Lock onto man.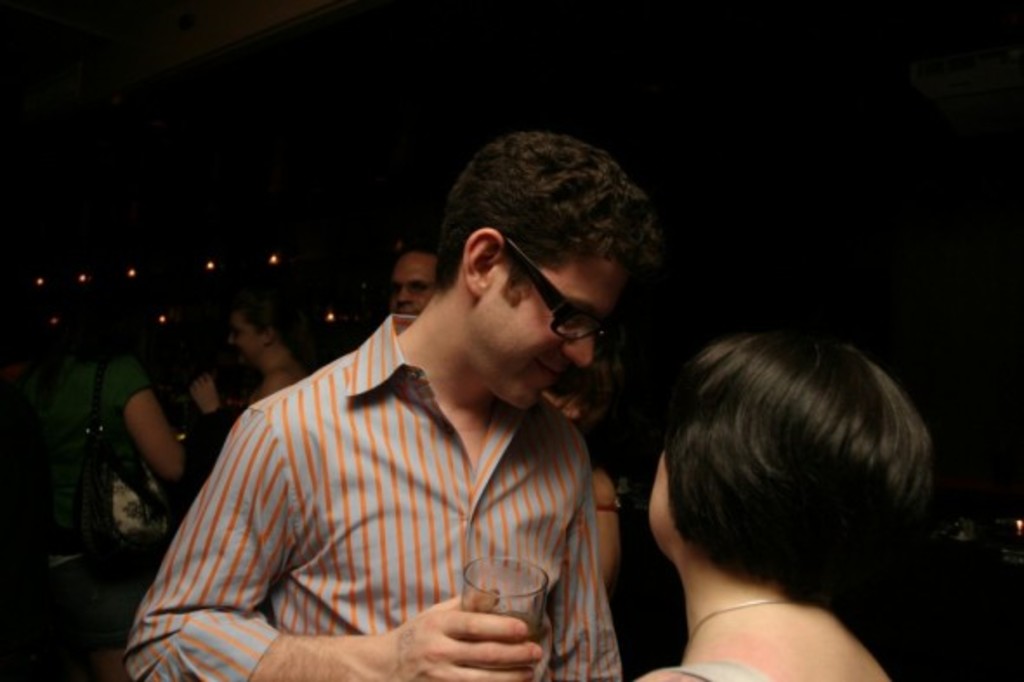
Locked: BBox(151, 158, 686, 679).
